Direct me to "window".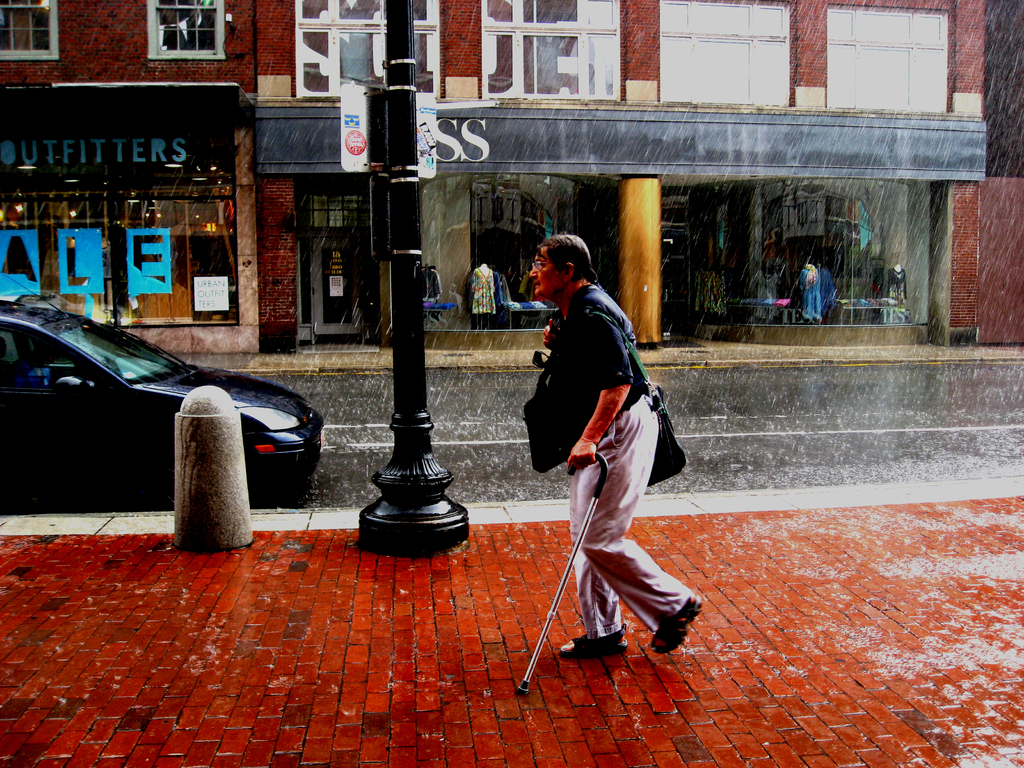
Direction: Rect(821, 0, 948, 106).
